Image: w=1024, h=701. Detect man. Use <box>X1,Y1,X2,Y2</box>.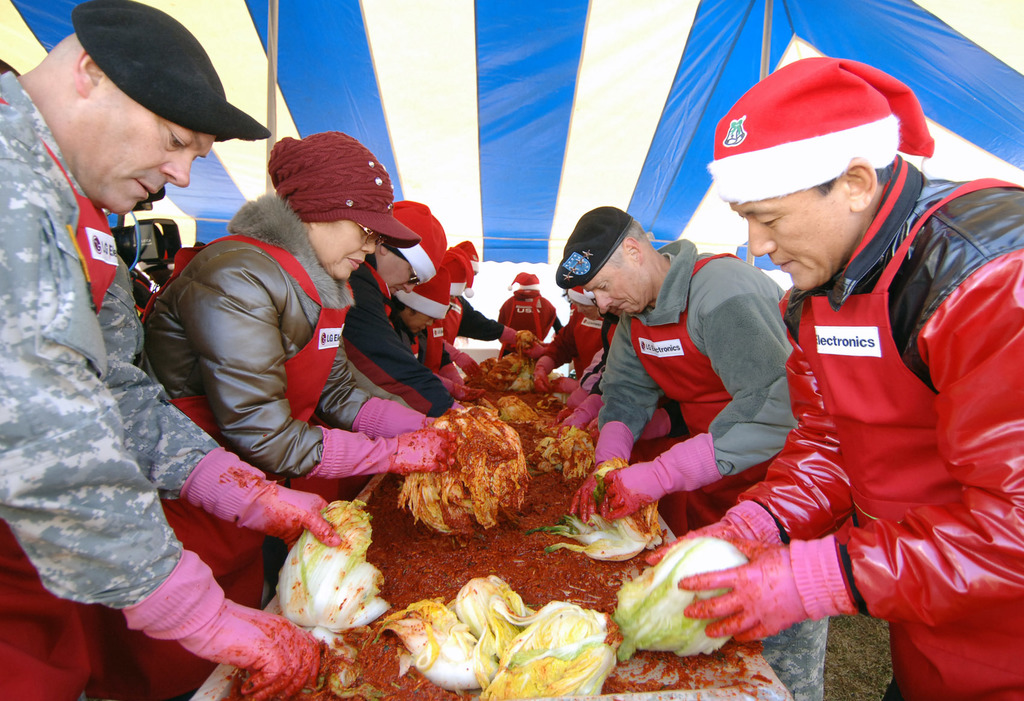
<box>548,210,824,691</box>.
